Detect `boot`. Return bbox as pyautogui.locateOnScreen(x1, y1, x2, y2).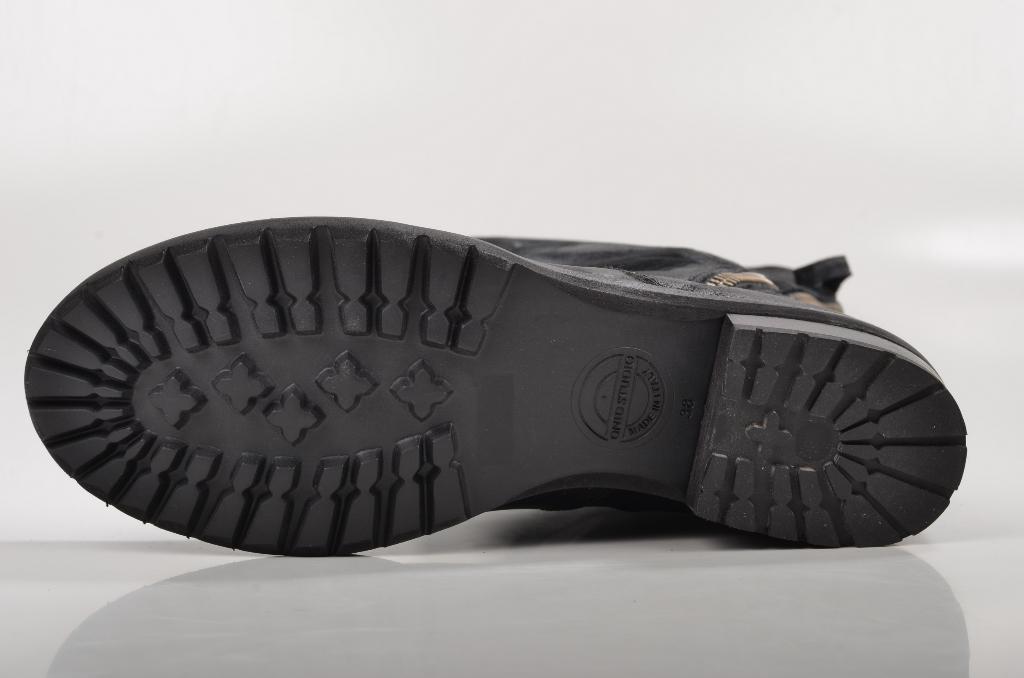
pyautogui.locateOnScreen(26, 216, 966, 549).
